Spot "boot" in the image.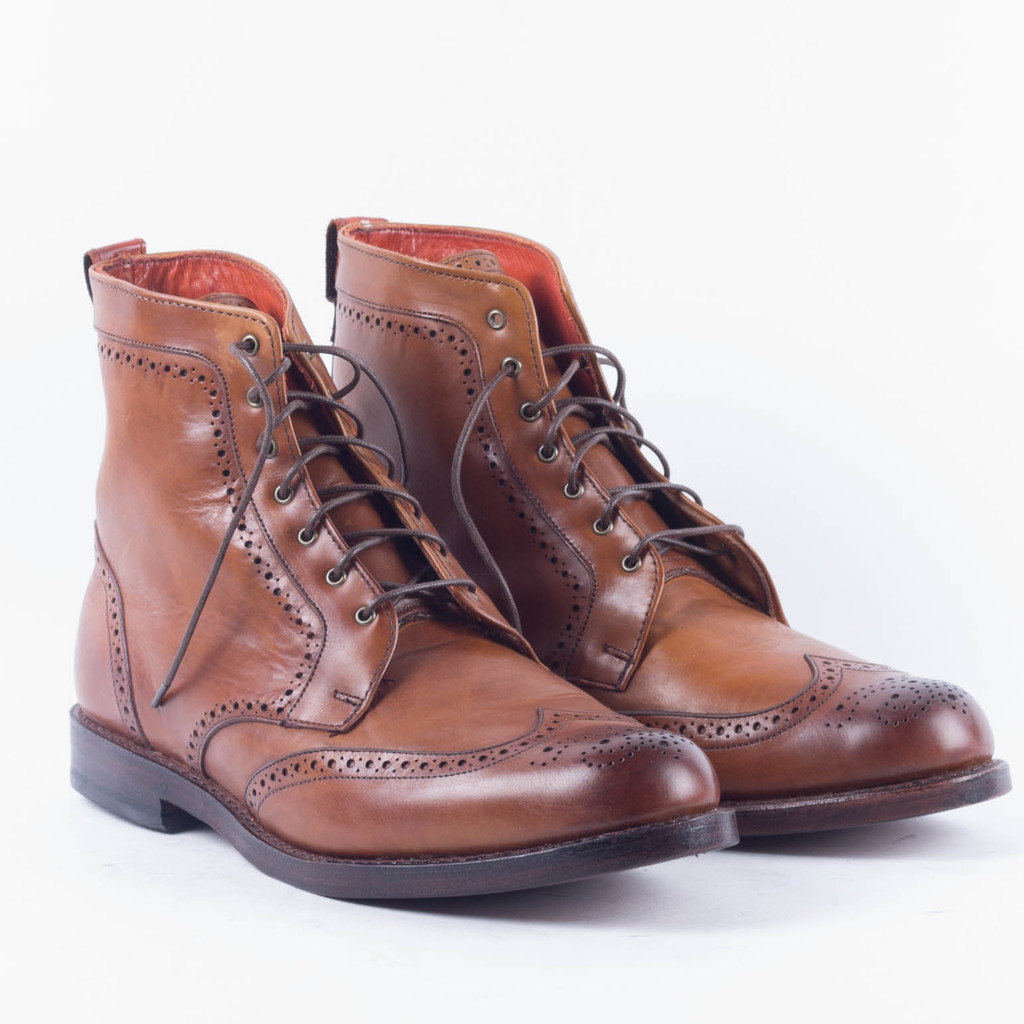
"boot" found at left=76, top=240, right=739, bottom=893.
